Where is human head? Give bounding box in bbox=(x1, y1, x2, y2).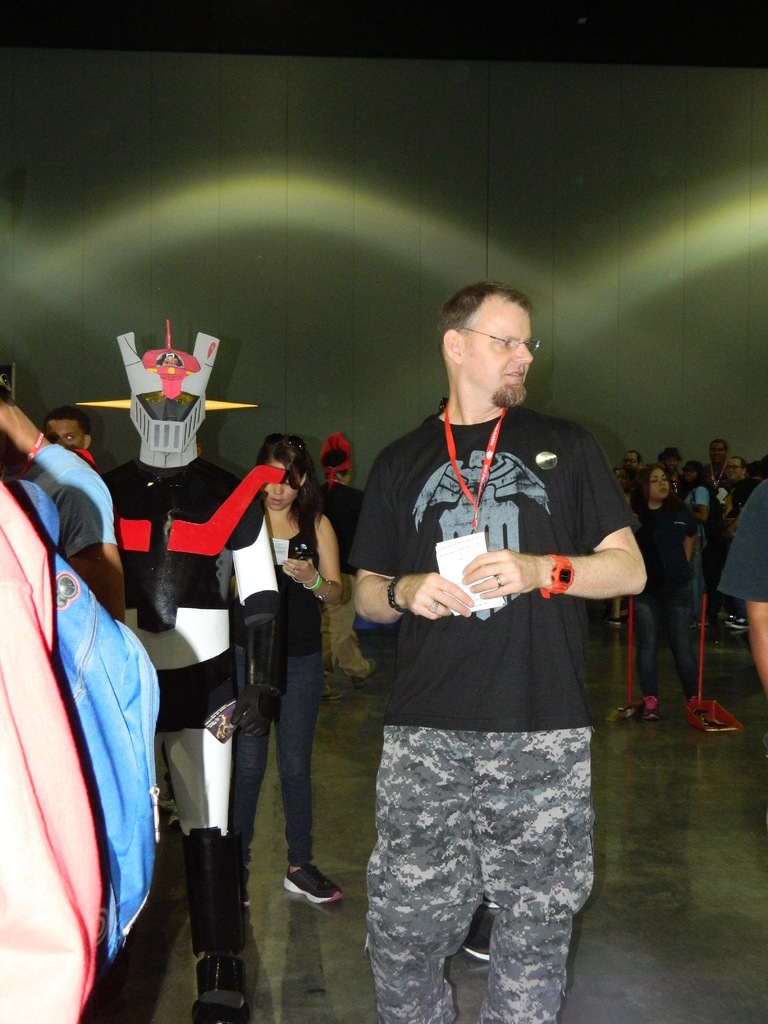
bbox=(621, 451, 639, 470).
